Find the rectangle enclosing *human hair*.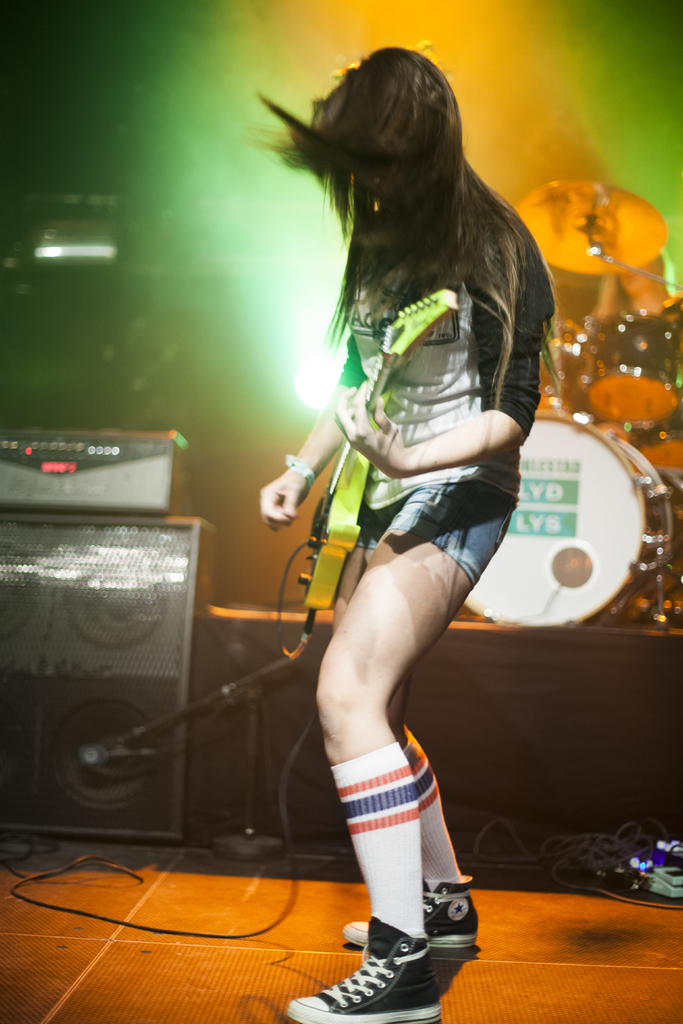
l=247, t=44, r=564, b=418.
